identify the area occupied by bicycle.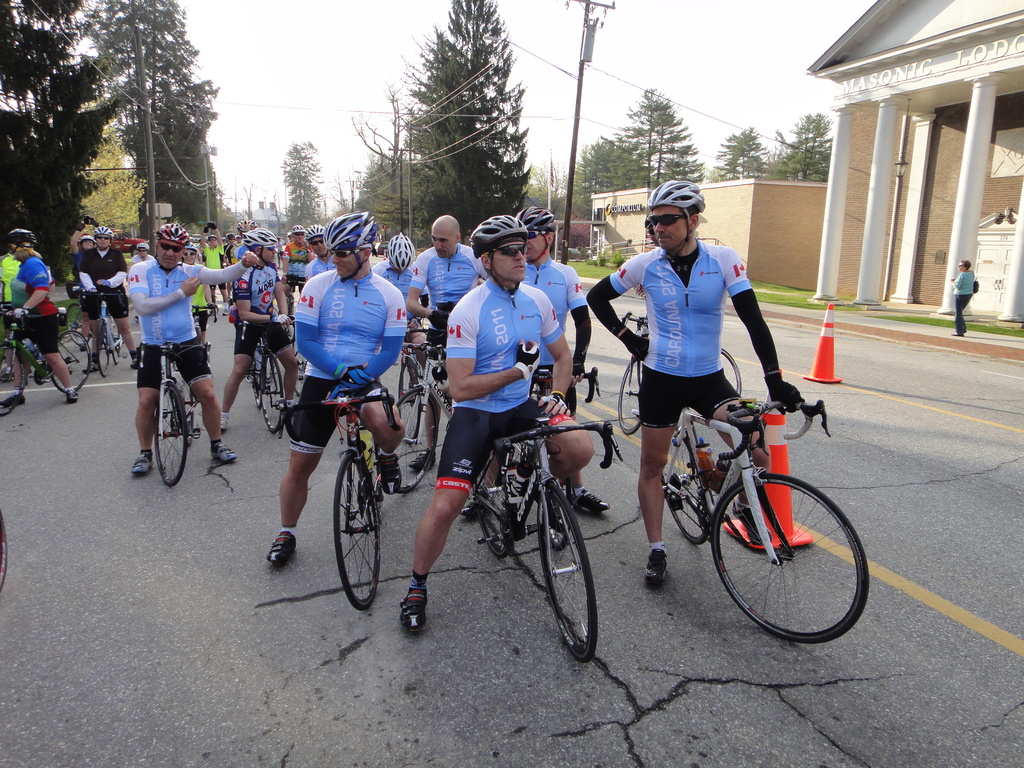
Area: region(631, 365, 883, 647).
